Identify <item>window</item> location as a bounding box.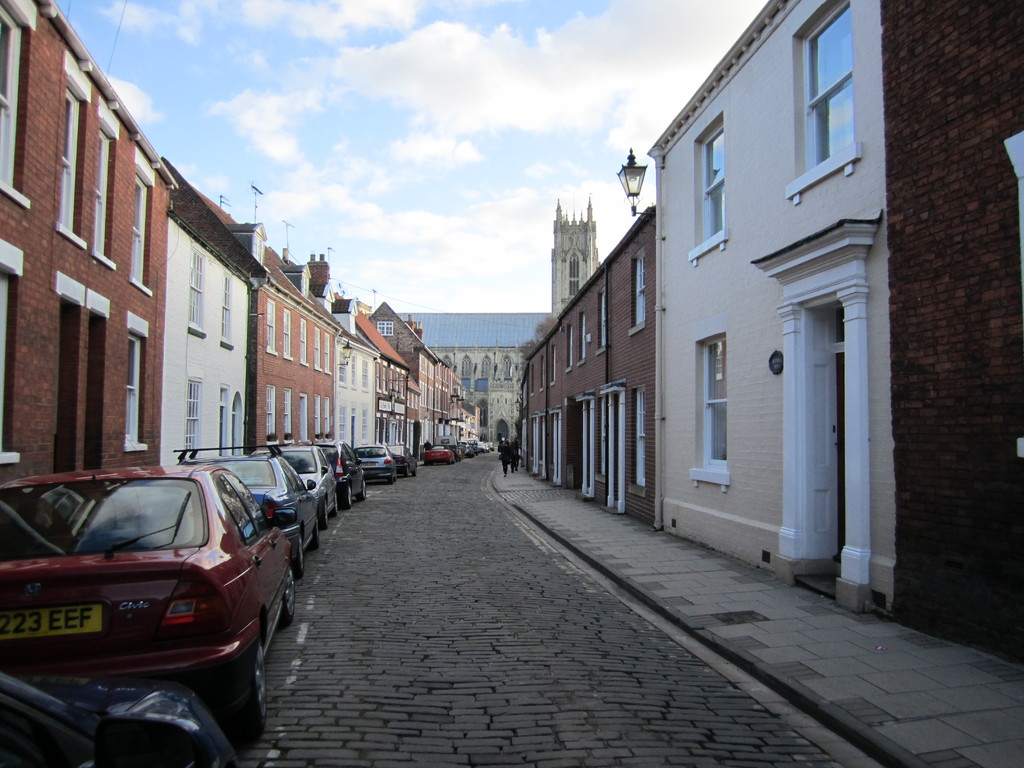
(0, 236, 28, 467).
